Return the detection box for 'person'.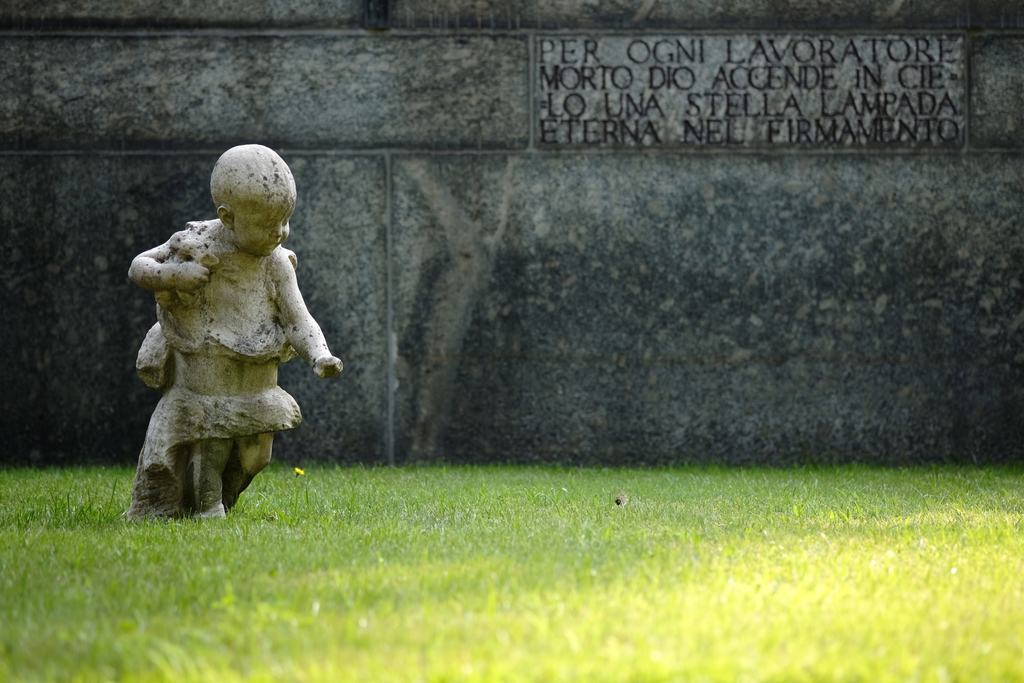
[124, 150, 345, 531].
